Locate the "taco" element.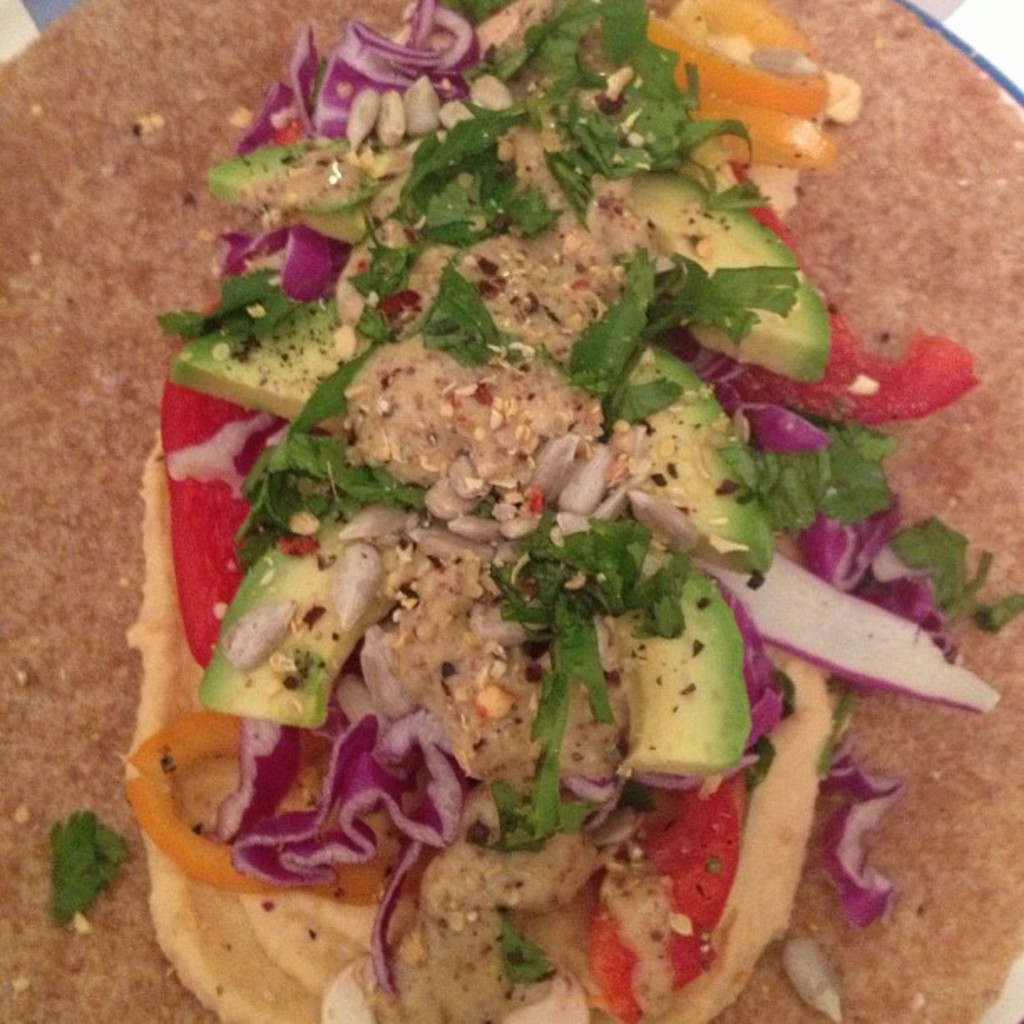
Element bbox: box(114, 0, 1022, 1022).
